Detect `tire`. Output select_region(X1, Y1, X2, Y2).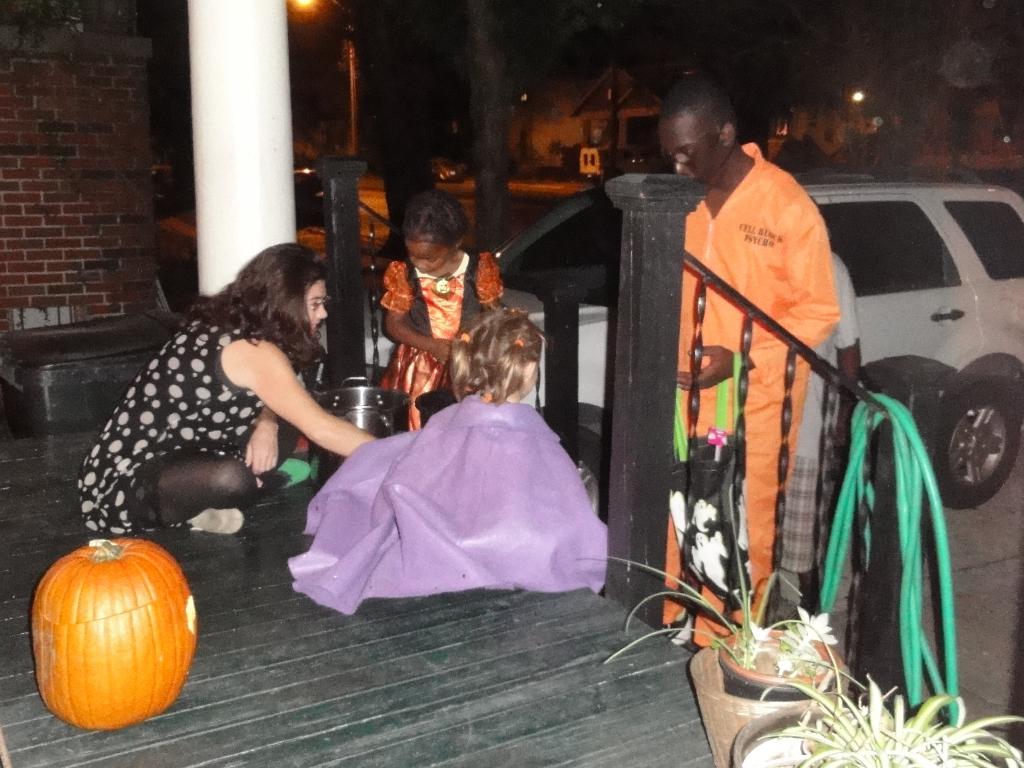
select_region(592, 175, 600, 181).
